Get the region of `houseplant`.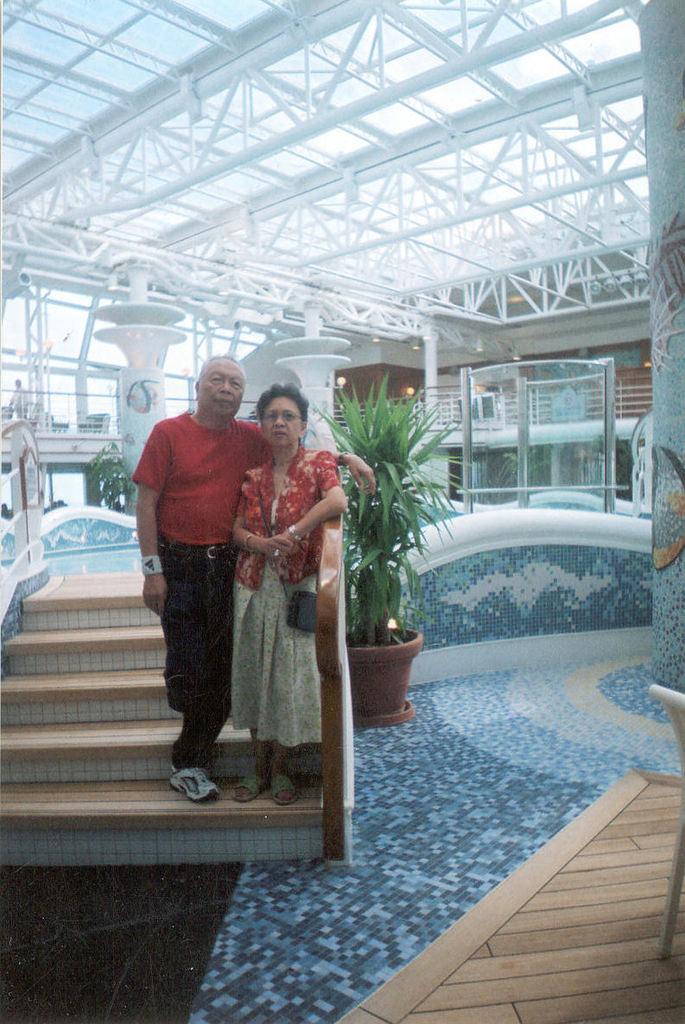
<box>310,374,478,716</box>.
